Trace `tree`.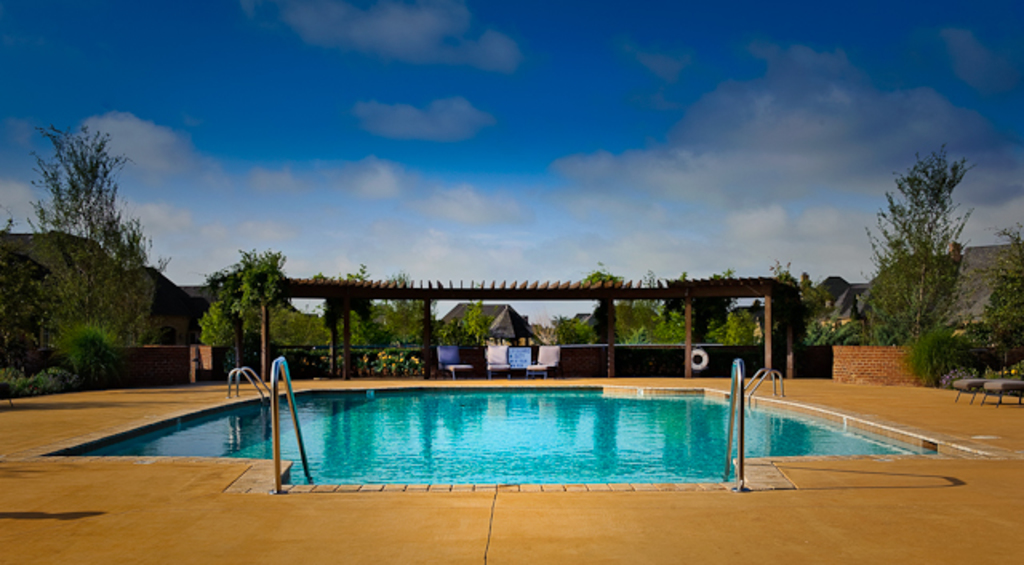
Traced to crop(219, 245, 301, 368).
